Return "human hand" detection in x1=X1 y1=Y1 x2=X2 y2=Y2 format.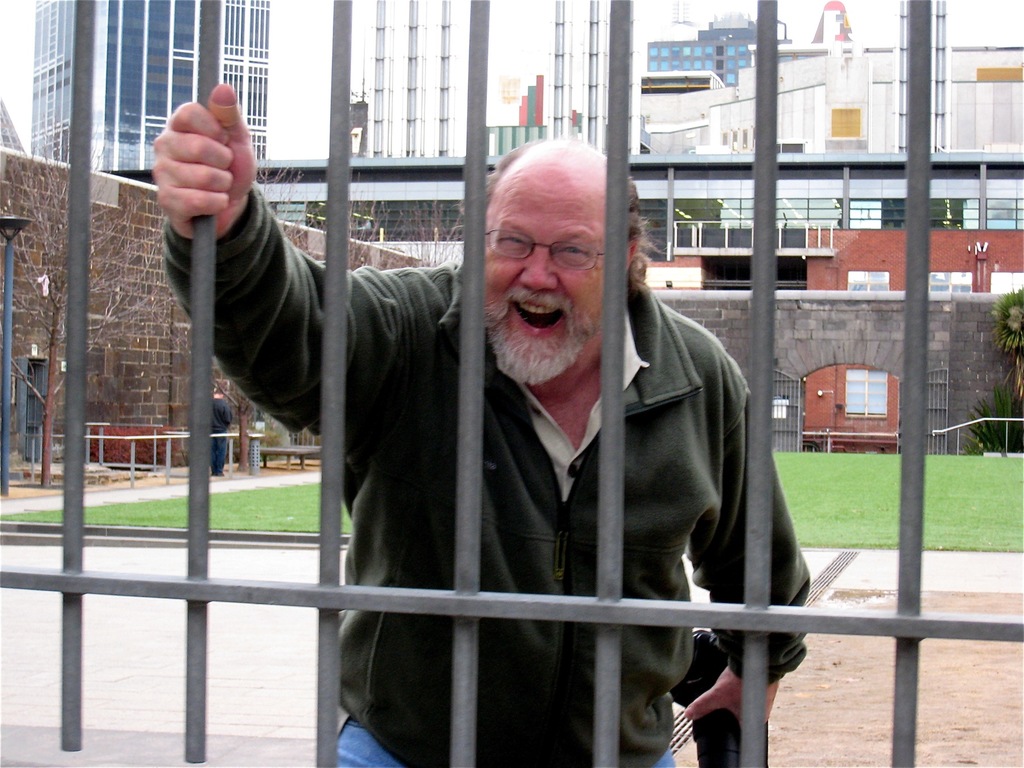
x1=685 y1=667 x2=782 y2=730.
